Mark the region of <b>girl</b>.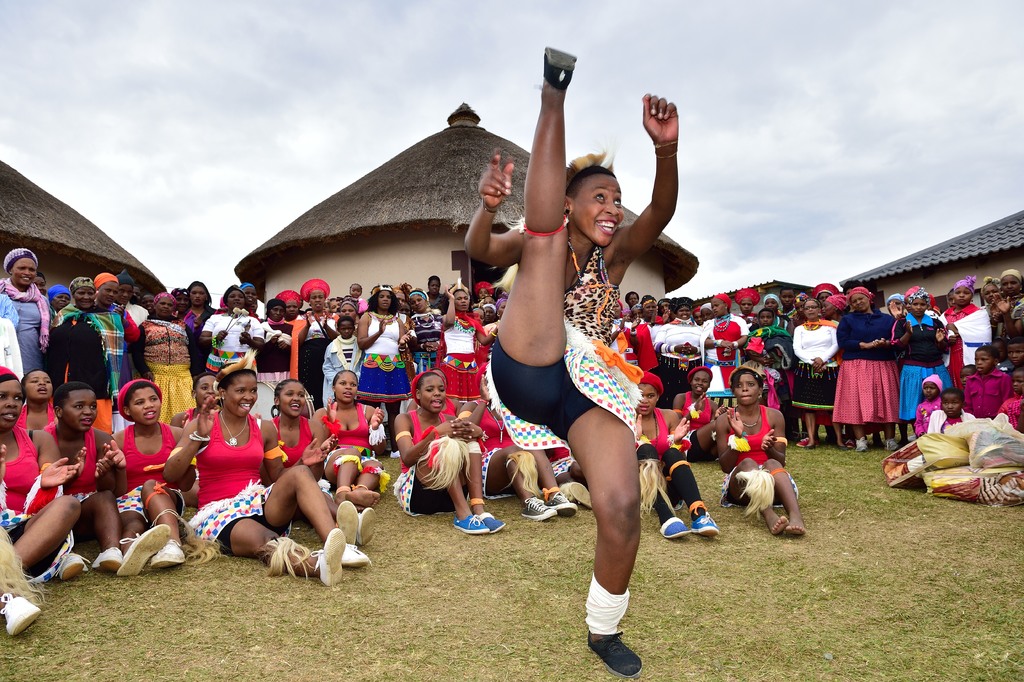
Region: (0, 372, 82, 636).
